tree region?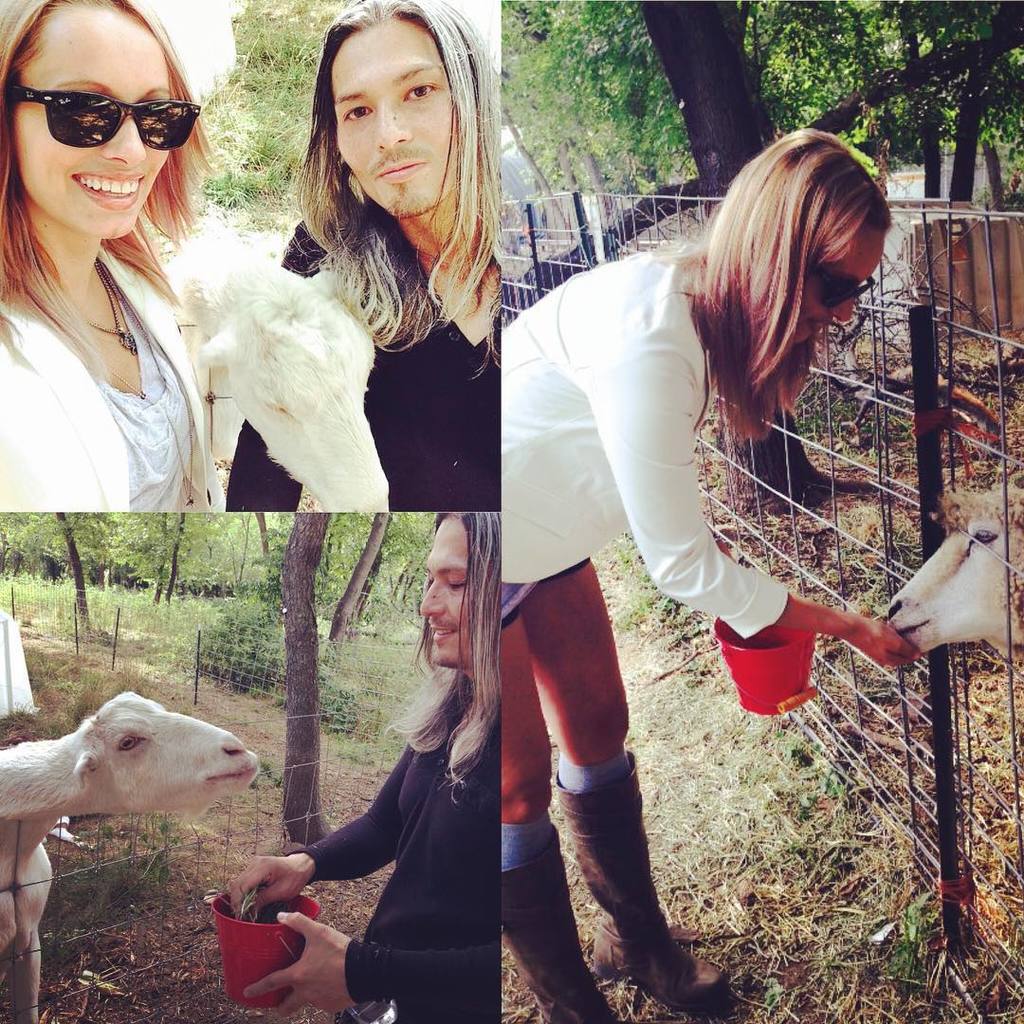
<box>372,509,441,614</box>
